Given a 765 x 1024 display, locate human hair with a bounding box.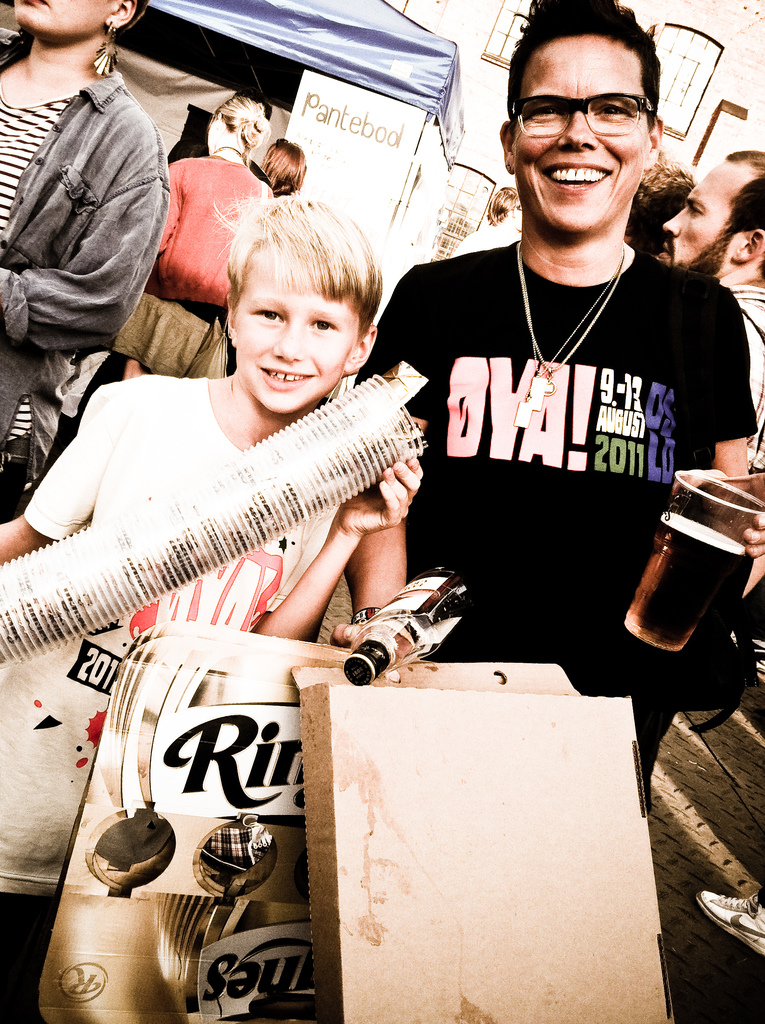
Located: x1=508, y1=13, x2=685, y2=168.
